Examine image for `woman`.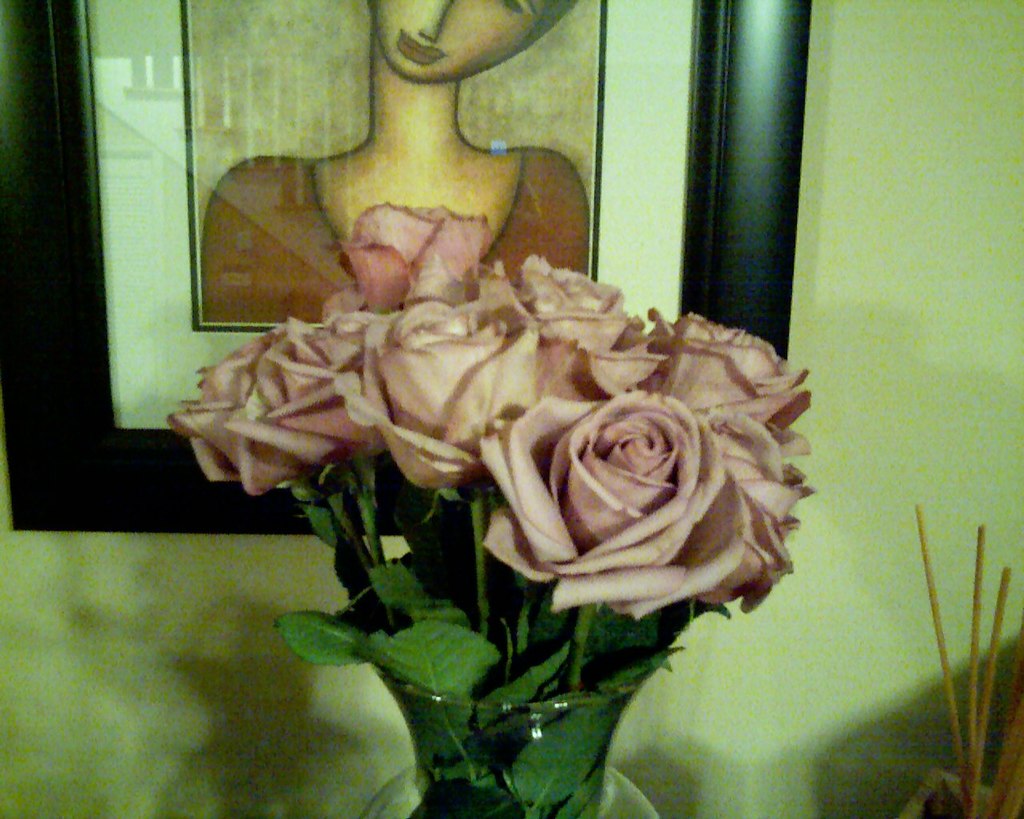
Examination result: bbox=[196, 0, 598, 334].
